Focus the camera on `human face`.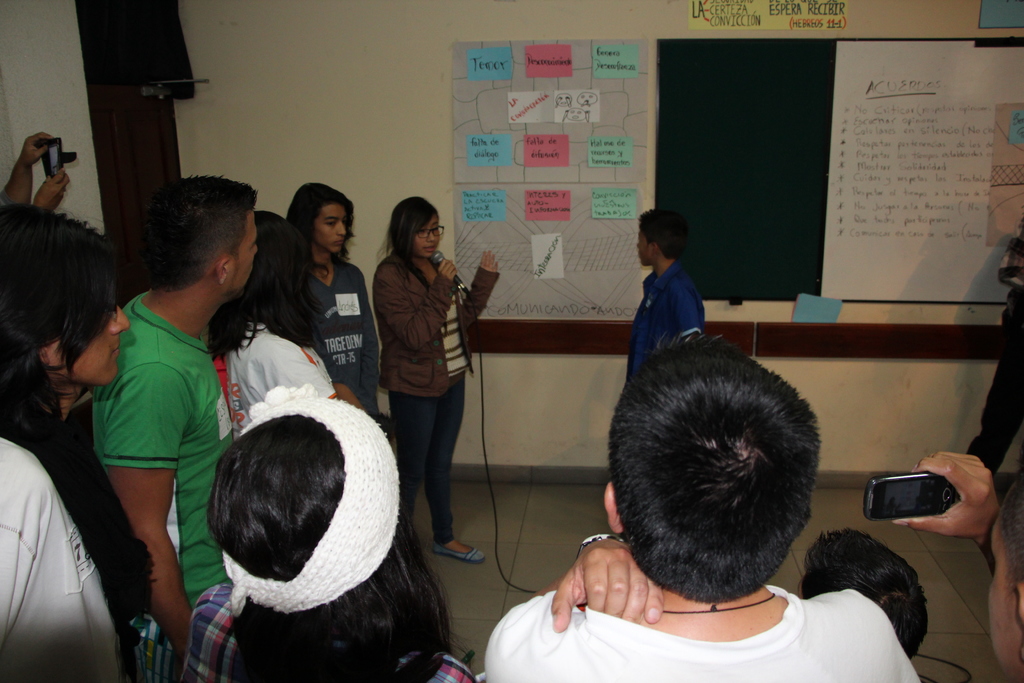
Focus region: (635, 227, 651, 265).
